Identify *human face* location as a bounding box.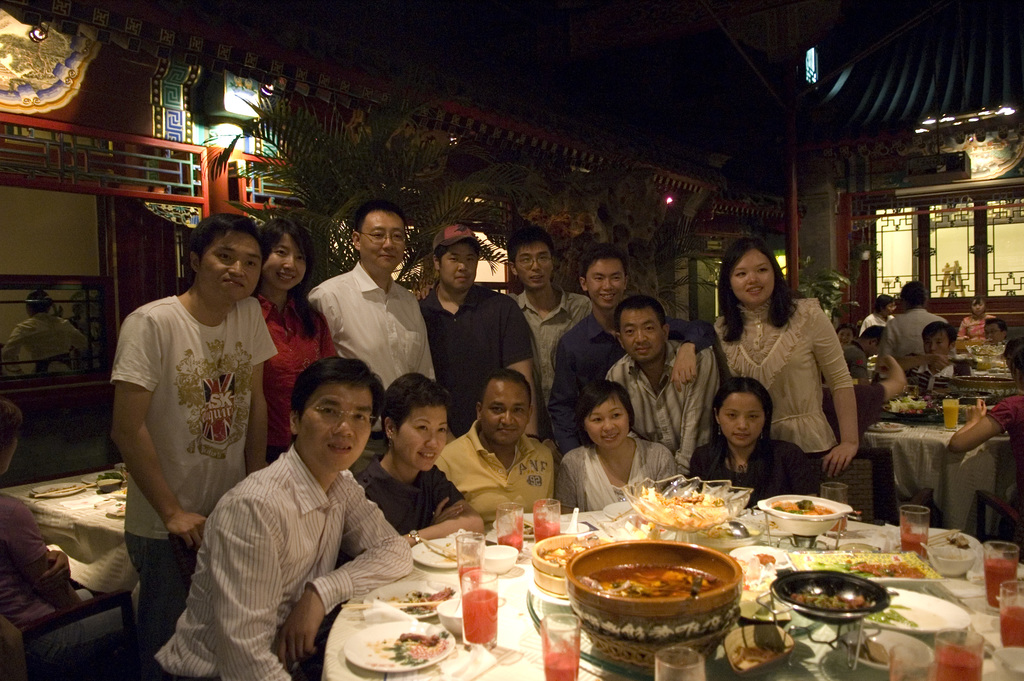
select_region(397, 402, 447, 474).
